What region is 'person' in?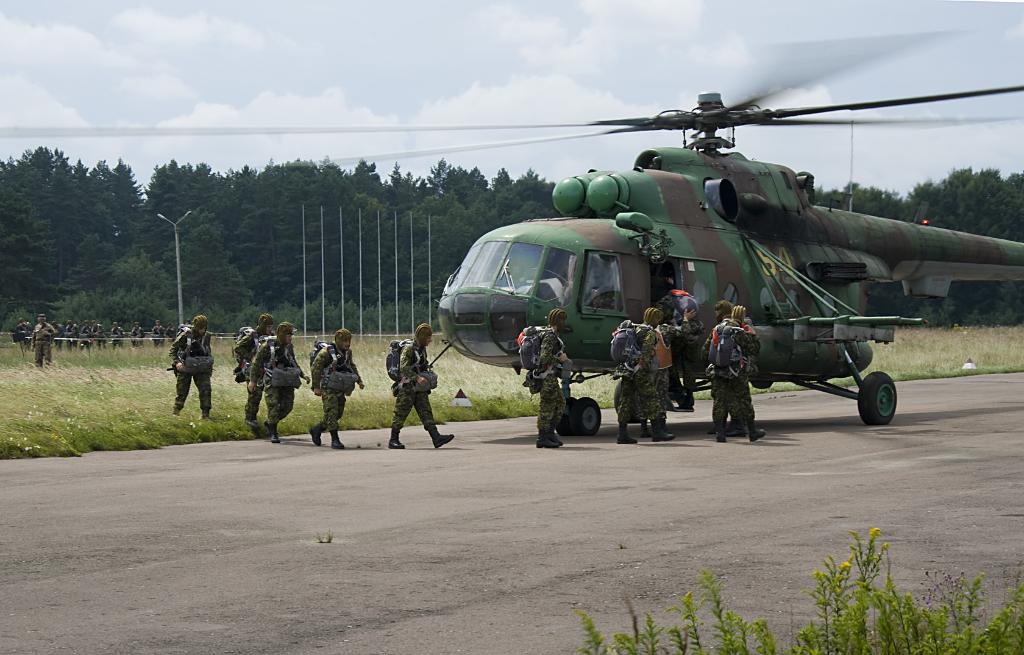
pyautogui.locateOnScreen(164, 314, 211, 430).
